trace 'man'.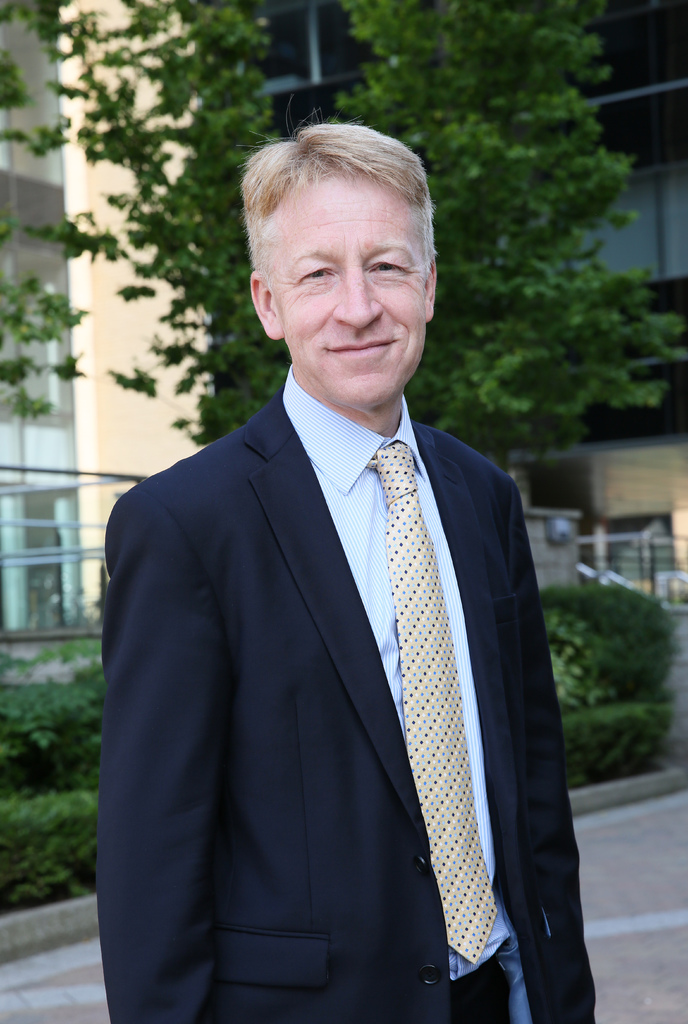
Traced to bbox=(92, 120, 583, 1023).
